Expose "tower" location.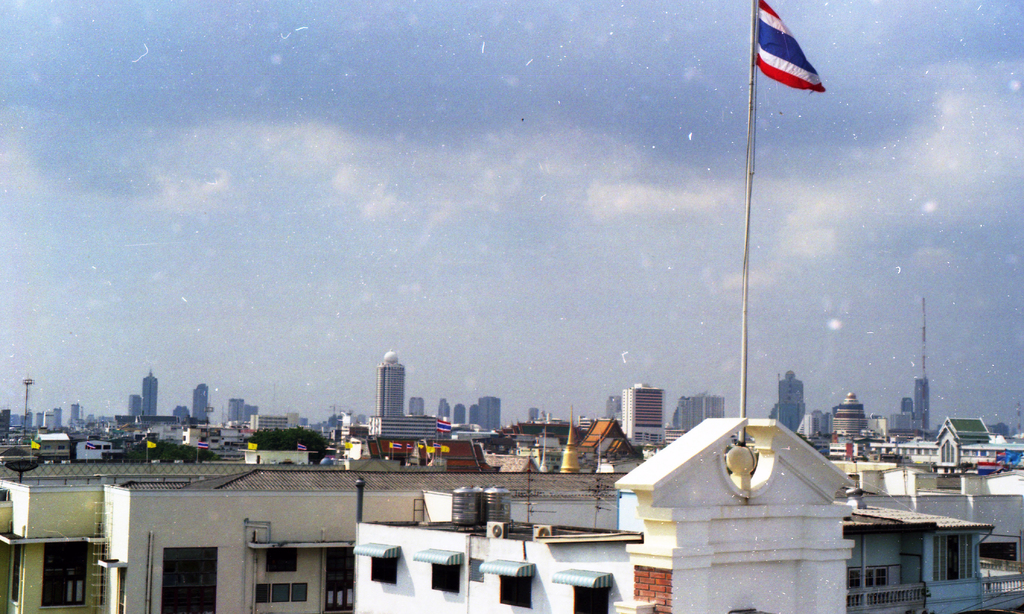
Exposed at bbox(143, 374, 159, 419).
